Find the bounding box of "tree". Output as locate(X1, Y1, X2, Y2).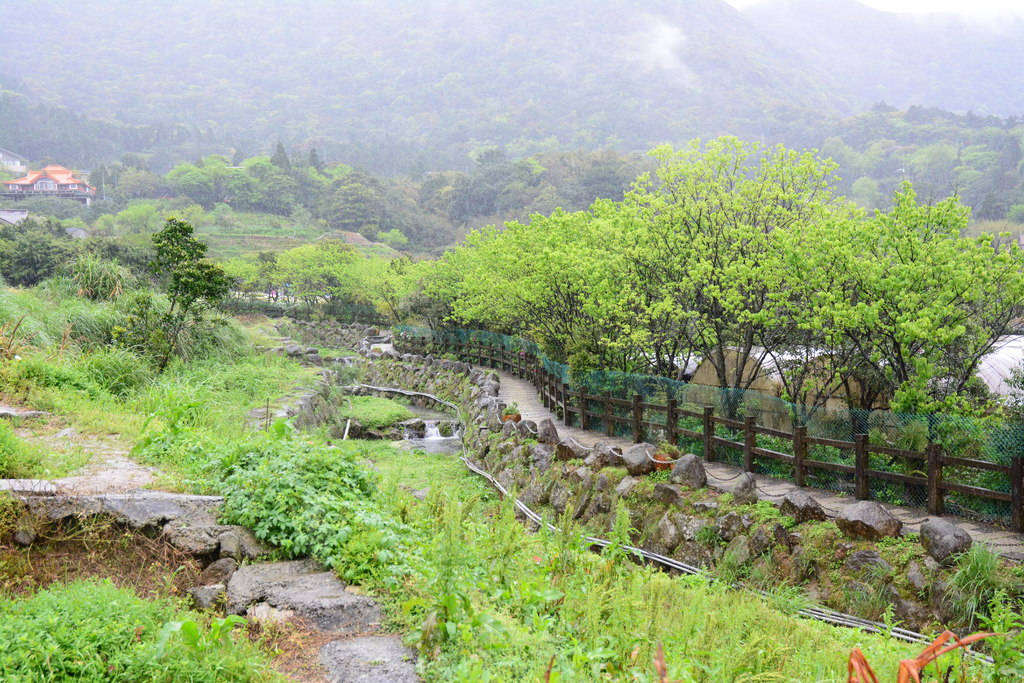
locate(628, 138, 852, 437).
